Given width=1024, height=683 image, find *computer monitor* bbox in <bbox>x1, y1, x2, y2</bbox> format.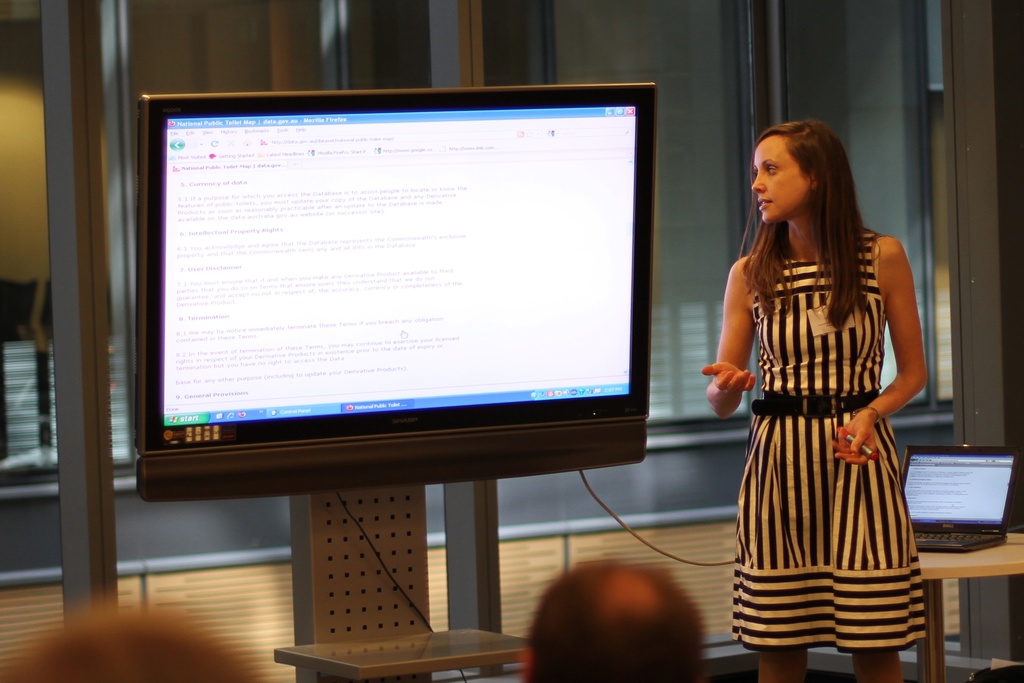
<bbox>132, 63, 660, 470</bbox>.
